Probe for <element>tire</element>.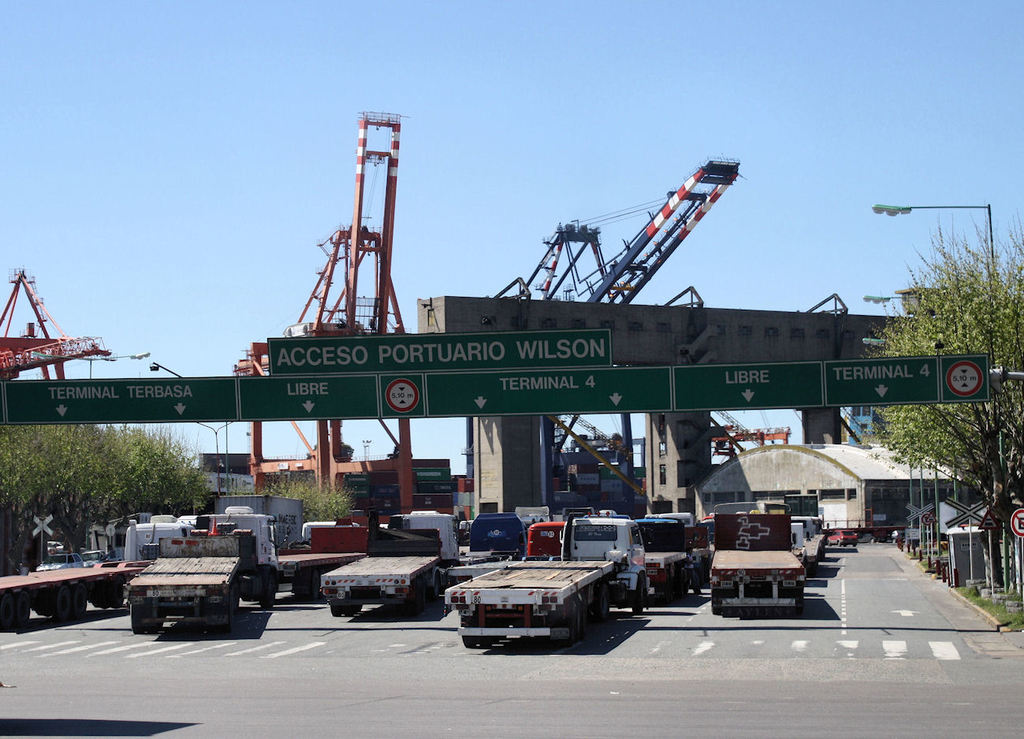
Probe result: bbox=[308, 570, 318, 600].
